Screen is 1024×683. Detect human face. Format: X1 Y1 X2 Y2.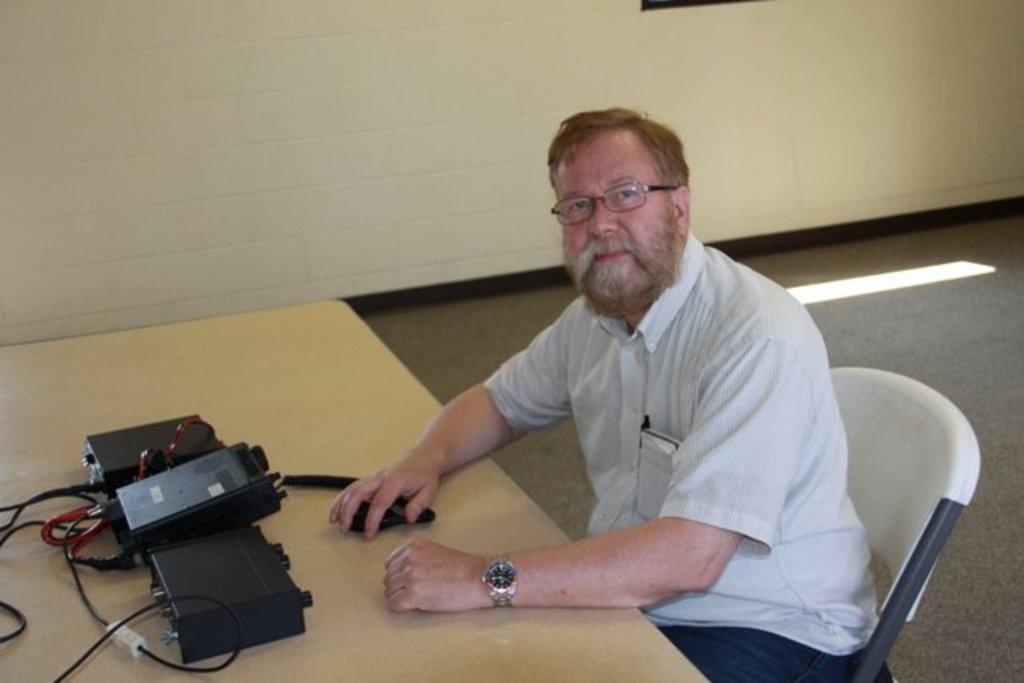
558 123 662 262.
